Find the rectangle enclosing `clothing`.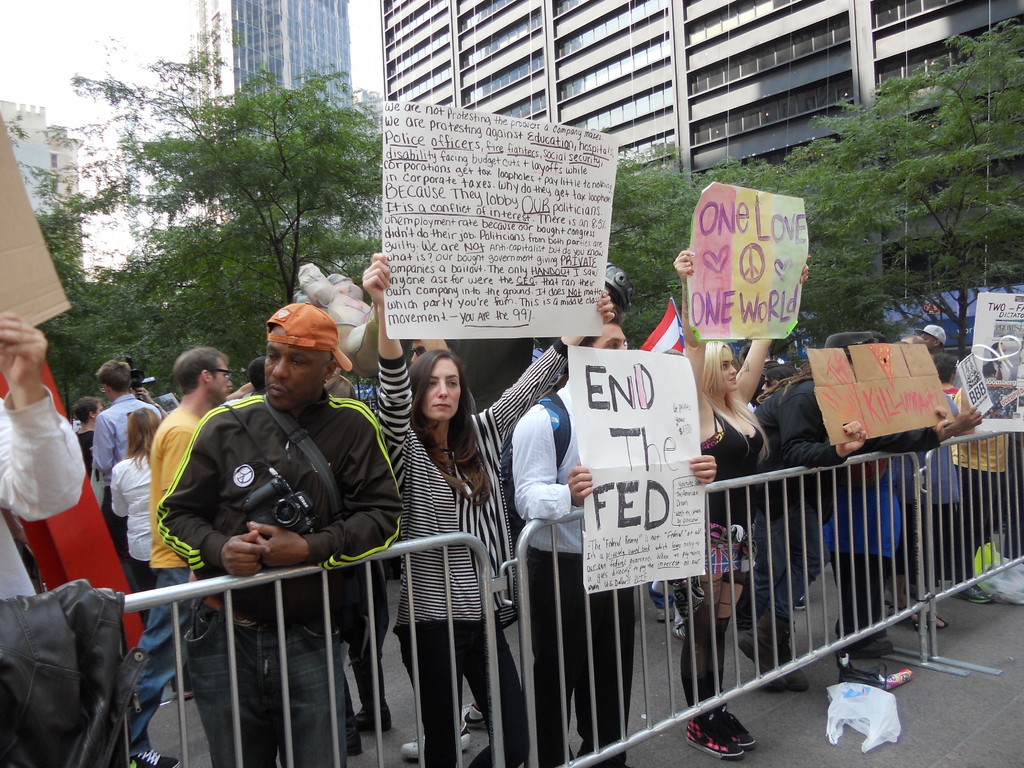
select_region(118, 454, 146, 581).
